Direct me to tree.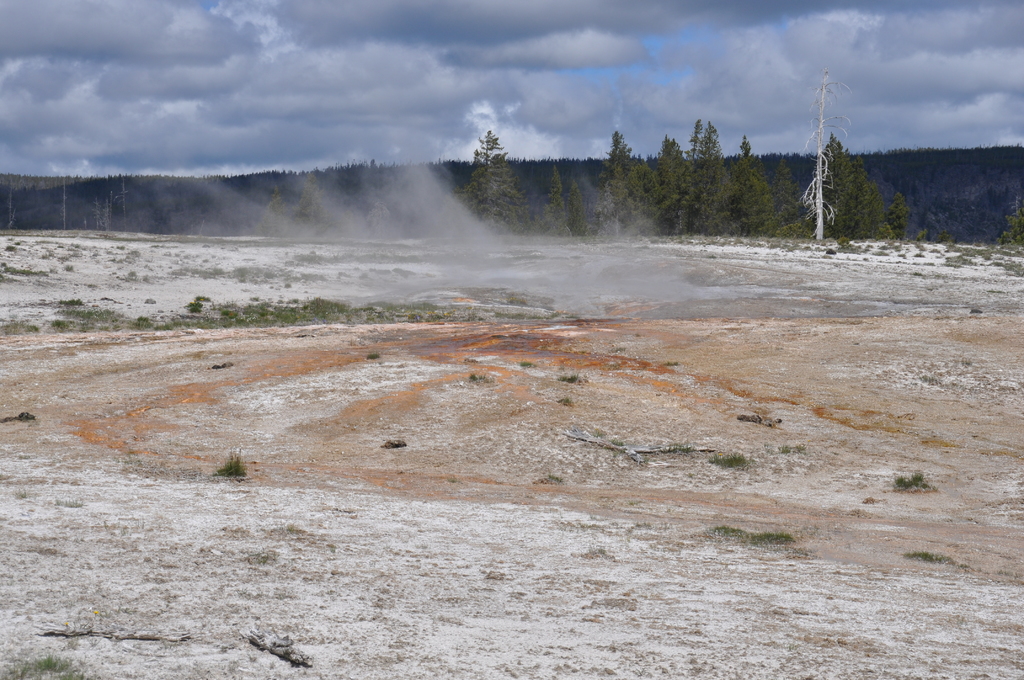
Direction: 278, 169, 337, 241.
